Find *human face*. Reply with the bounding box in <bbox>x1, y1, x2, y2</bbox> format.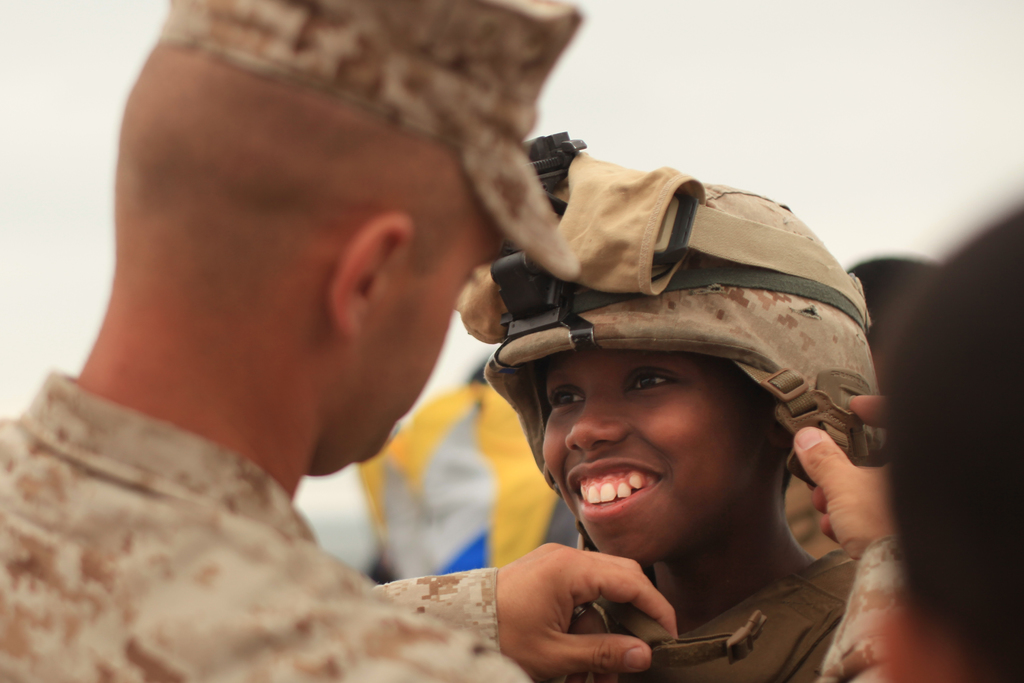
<bbox>543, 352, 756, 566</bbox>.
